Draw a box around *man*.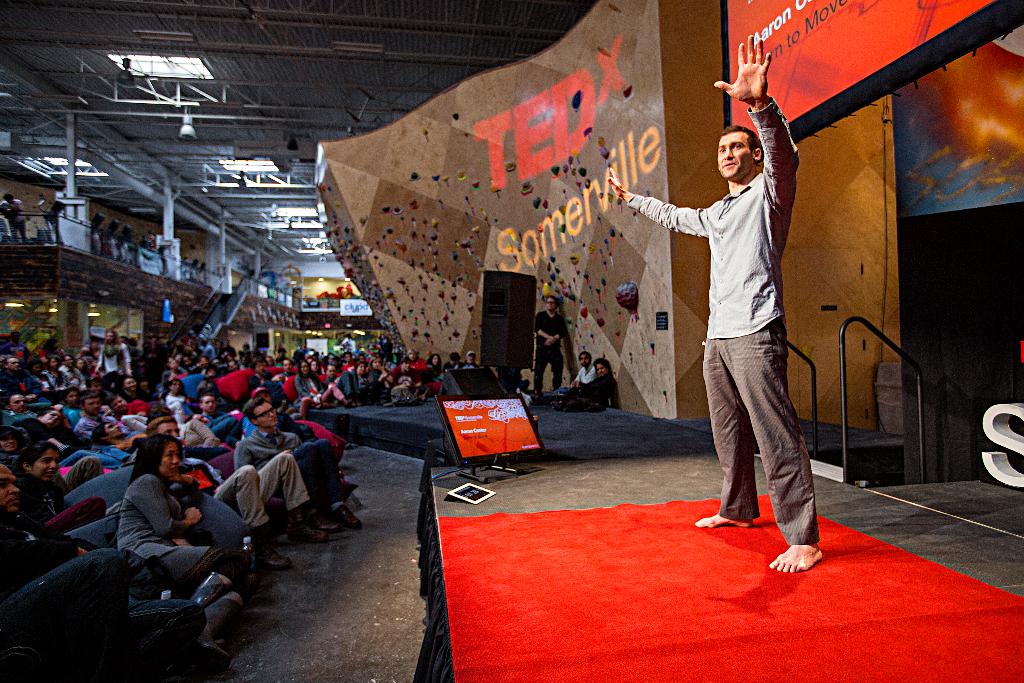
crop(570, 352, 596, 387).
